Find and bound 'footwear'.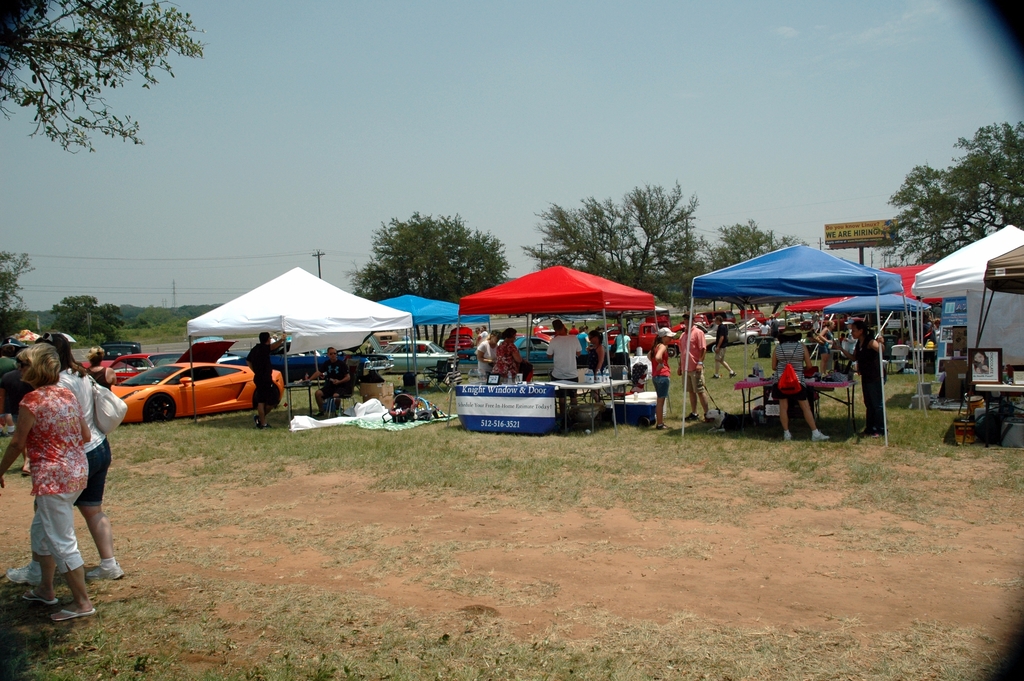
Bound: <bbox>259, 423, 269, 434</bbox>.
